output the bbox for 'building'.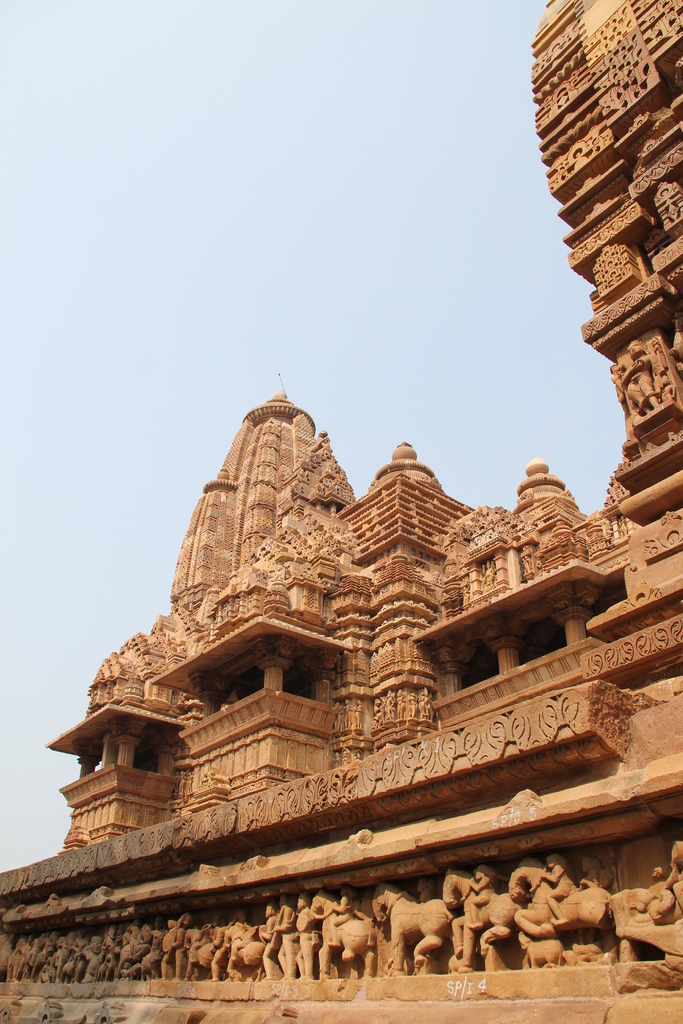
detection(0, 0, 682, 1023).
